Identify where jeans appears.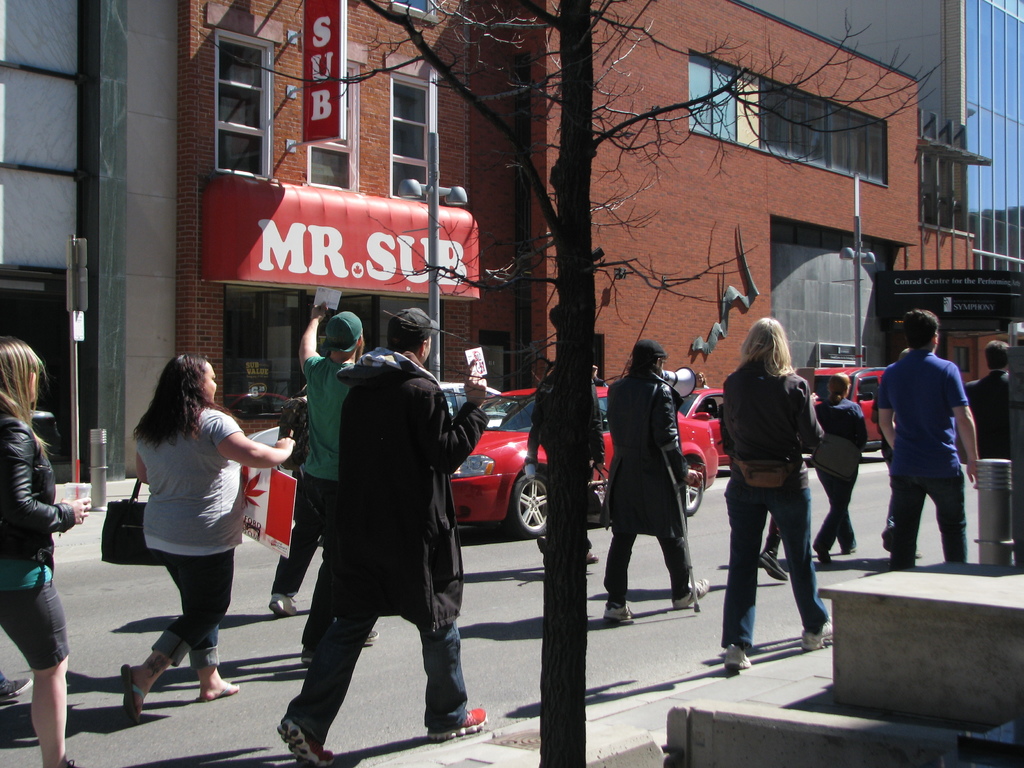
Appears at [x1=888, y1=465, x2=963, y2=564].
